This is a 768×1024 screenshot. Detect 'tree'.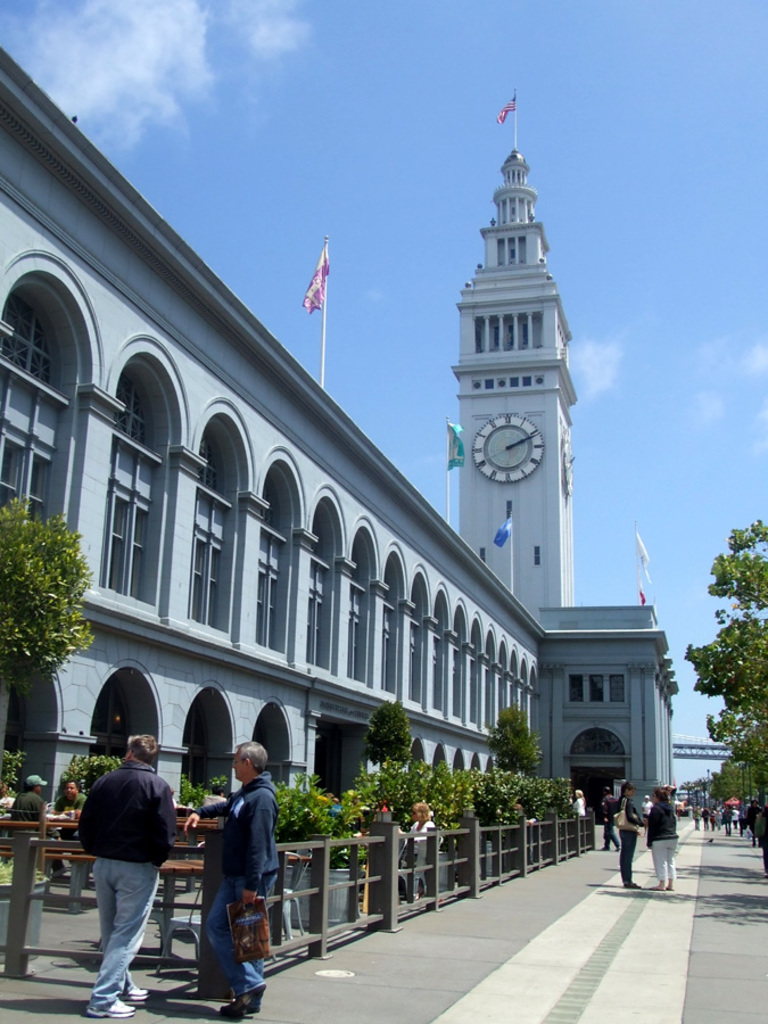
region(685, 515, 767, 766).
